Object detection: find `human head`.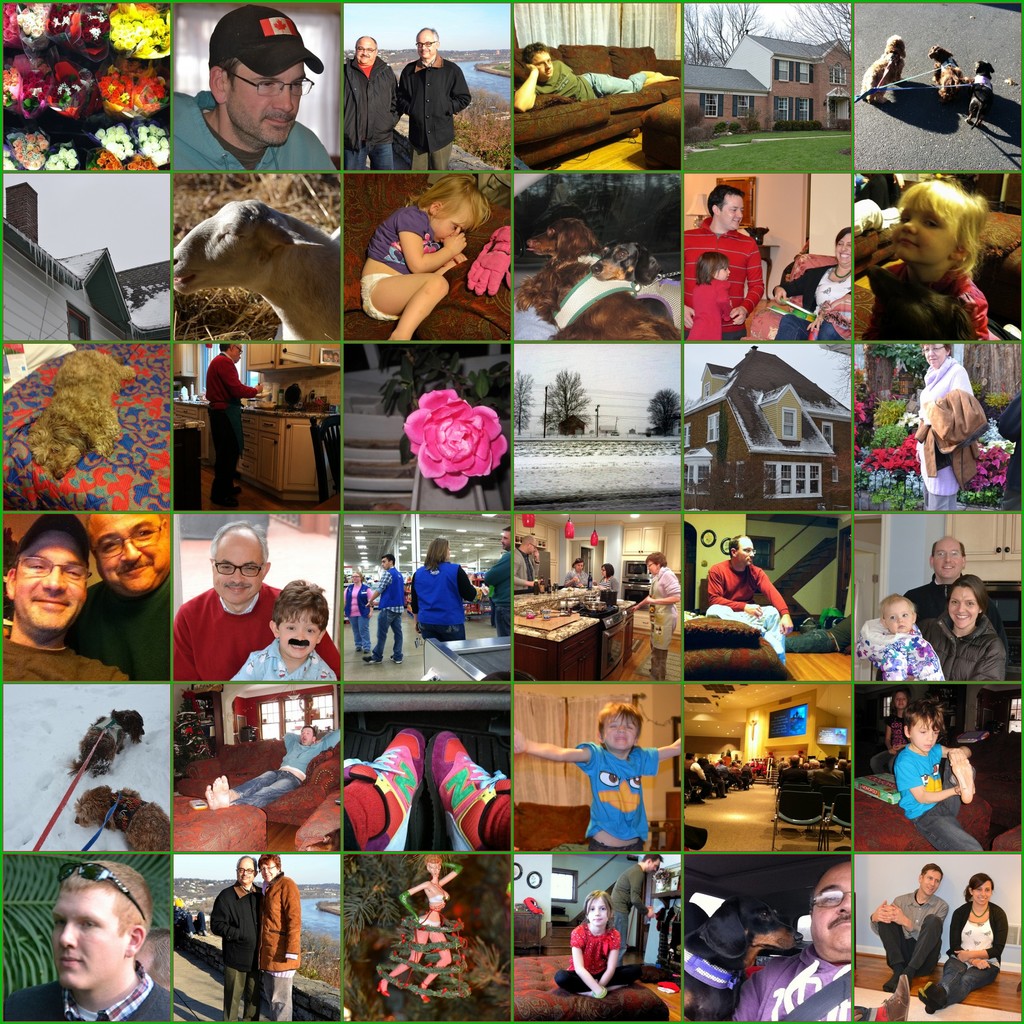
rect(903, 707, 945, 753).
